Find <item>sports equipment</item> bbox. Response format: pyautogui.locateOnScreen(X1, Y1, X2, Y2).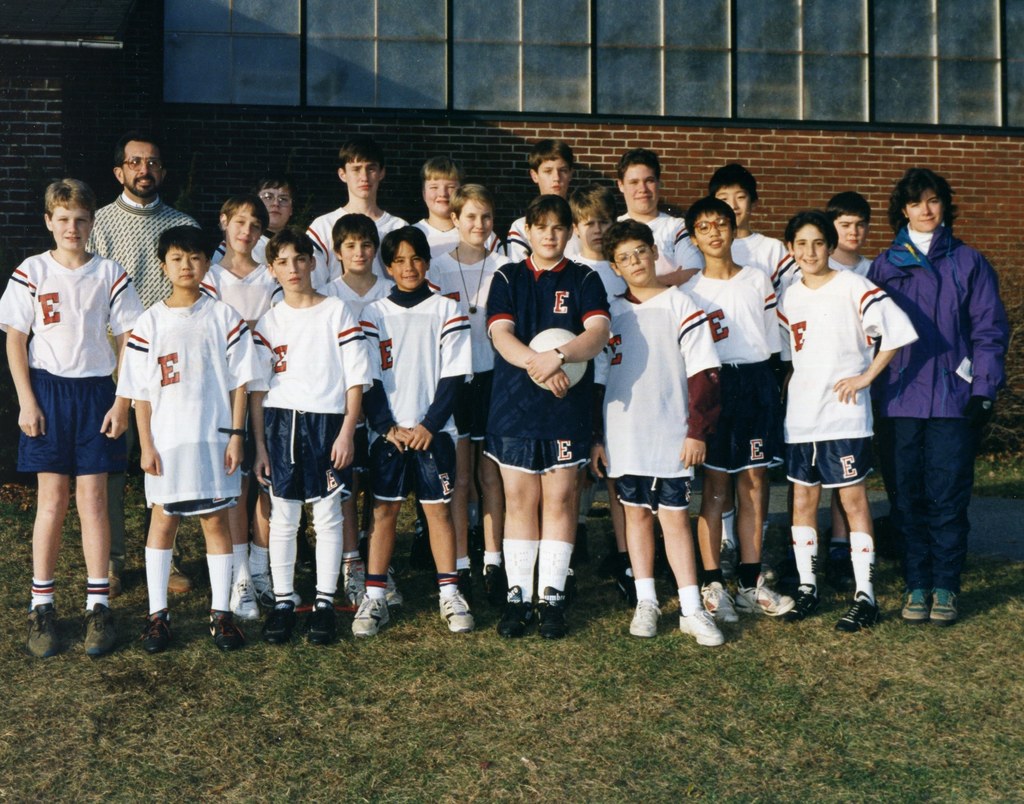
pyautogui.locateOnScreen(439, 590, 475, 632).
